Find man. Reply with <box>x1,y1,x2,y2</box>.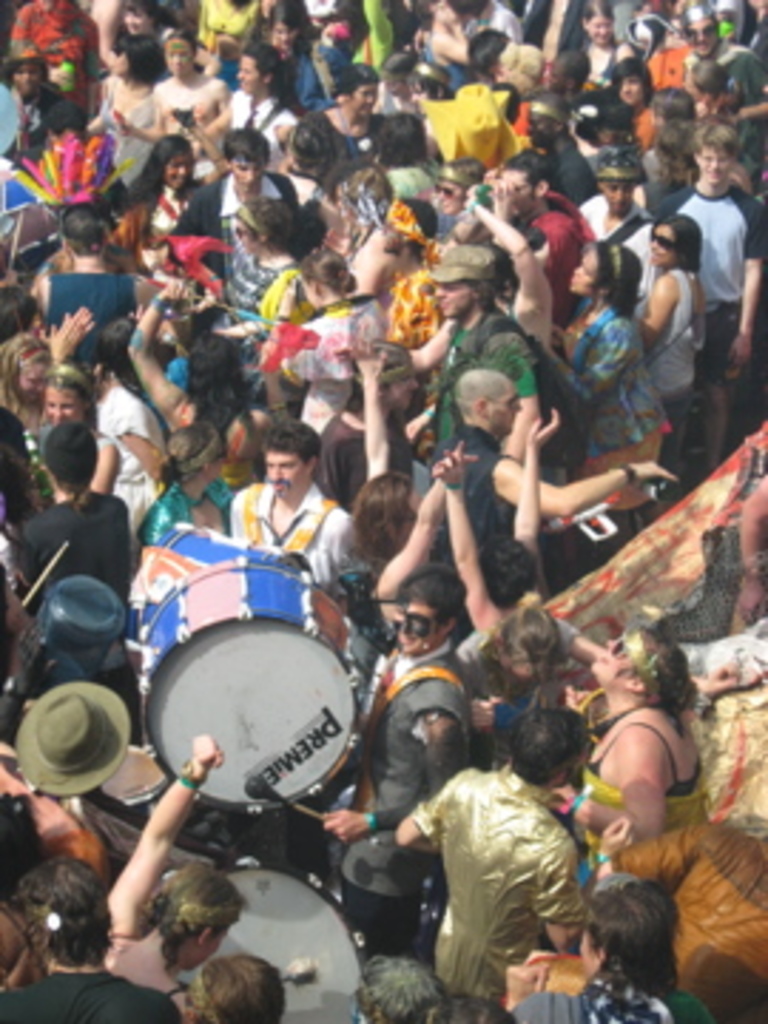
<box>651,119,765,461</box>.
